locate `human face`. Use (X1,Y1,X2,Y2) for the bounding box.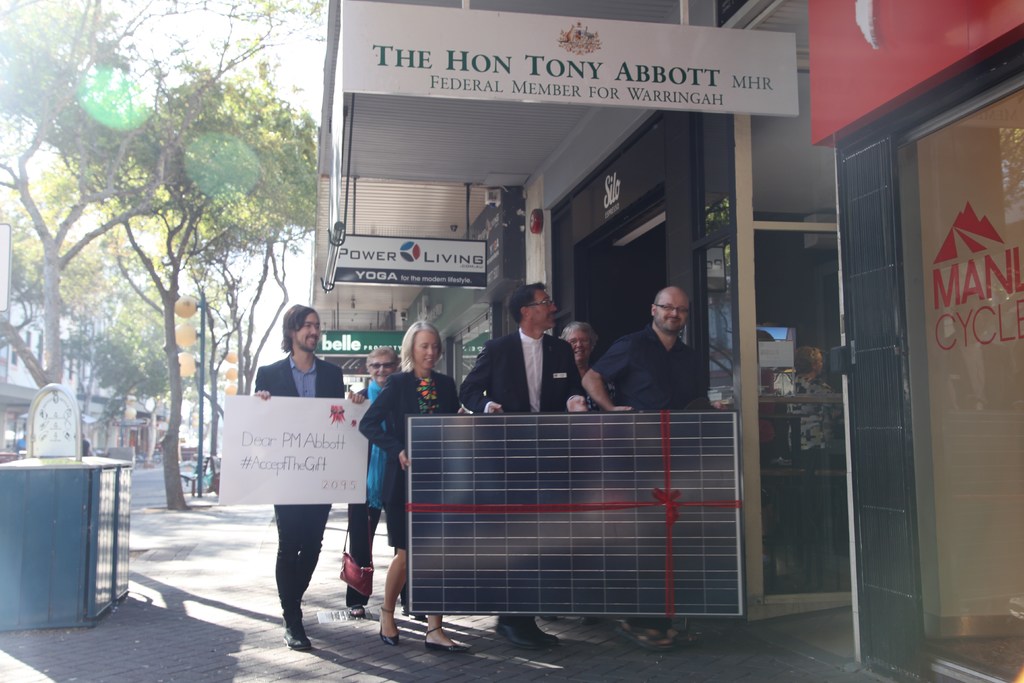
(412,328,437,364).
